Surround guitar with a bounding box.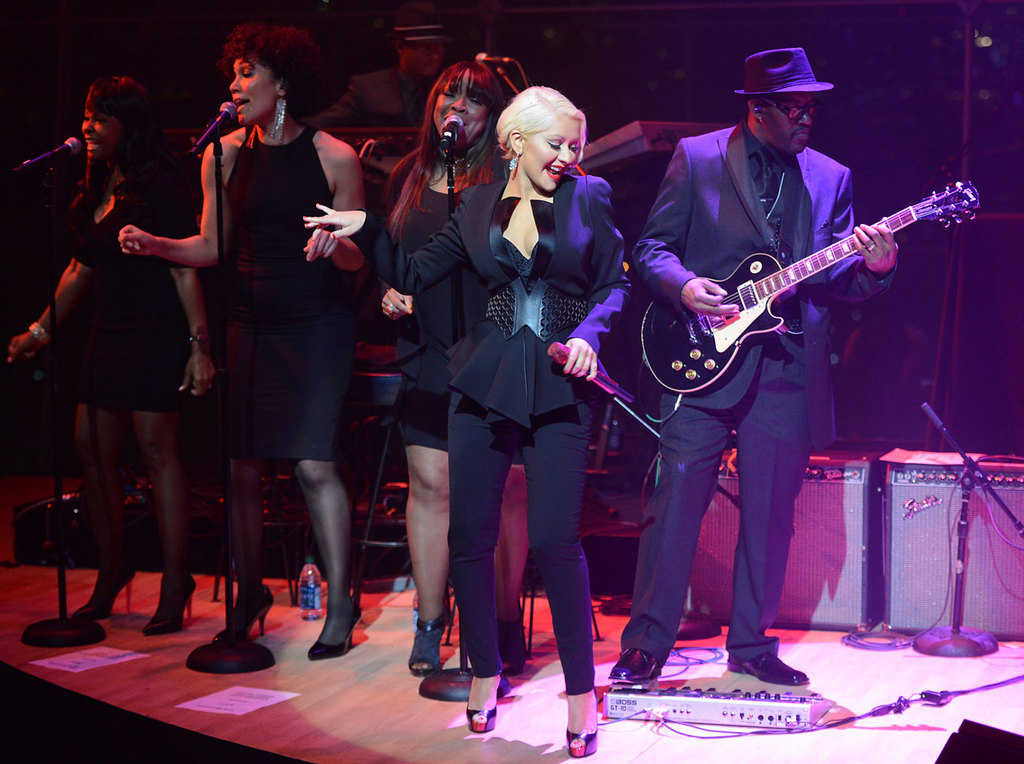
locate(645, 165, 978, 397).
